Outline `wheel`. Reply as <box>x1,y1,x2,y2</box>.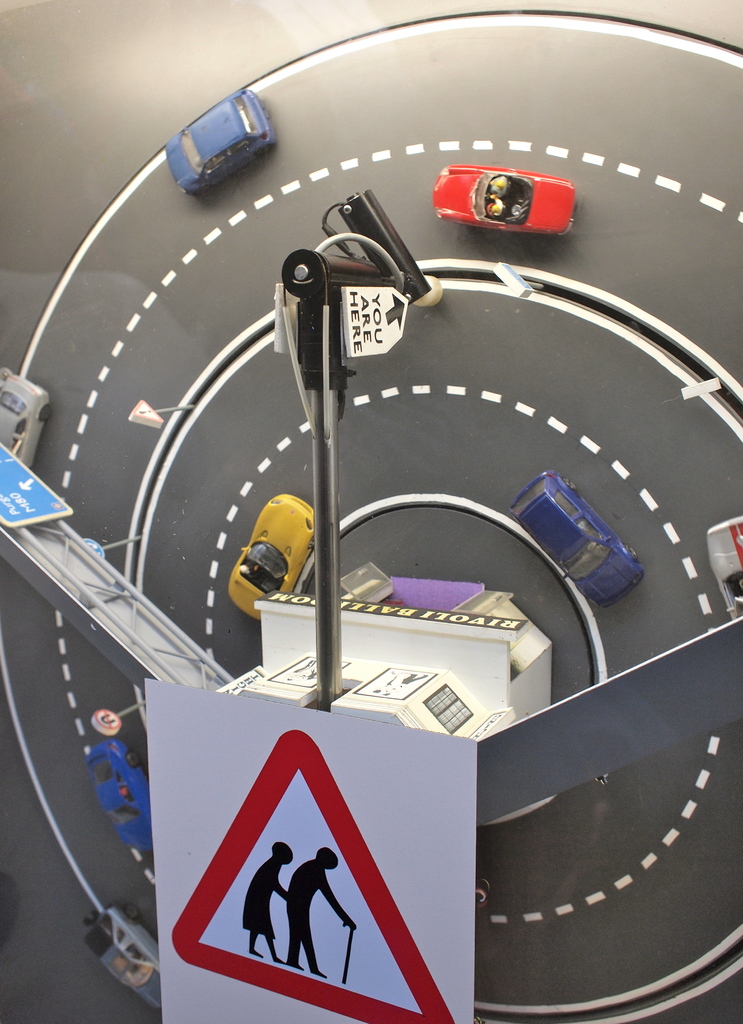
<box>42,397,56,420</box>.
